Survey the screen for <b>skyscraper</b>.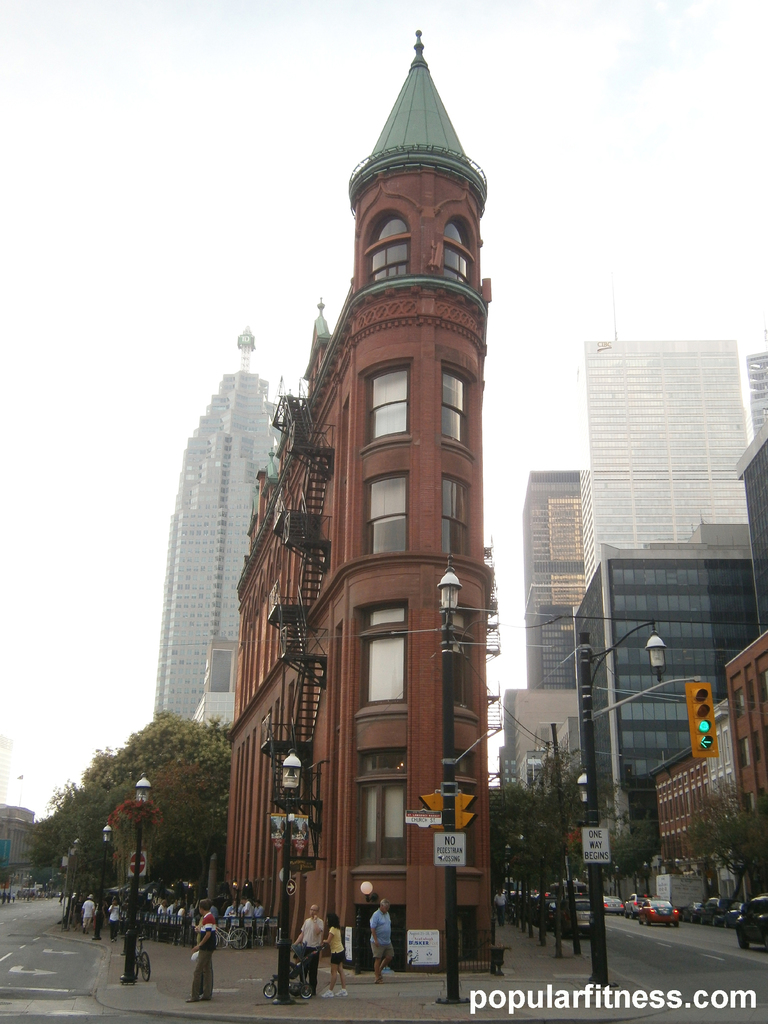
Survey found: 152:328:285:722.
